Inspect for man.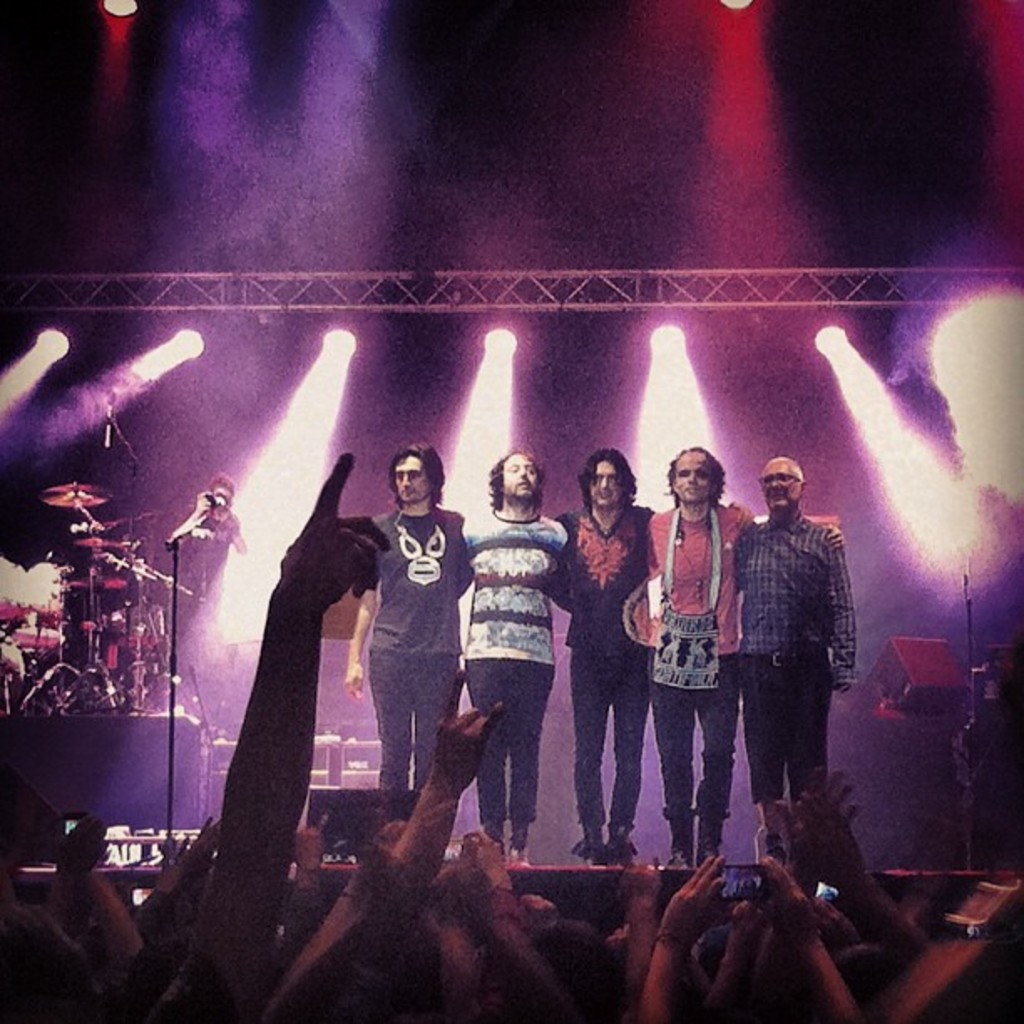
Inspection: region(467, 445, 571, 868).
